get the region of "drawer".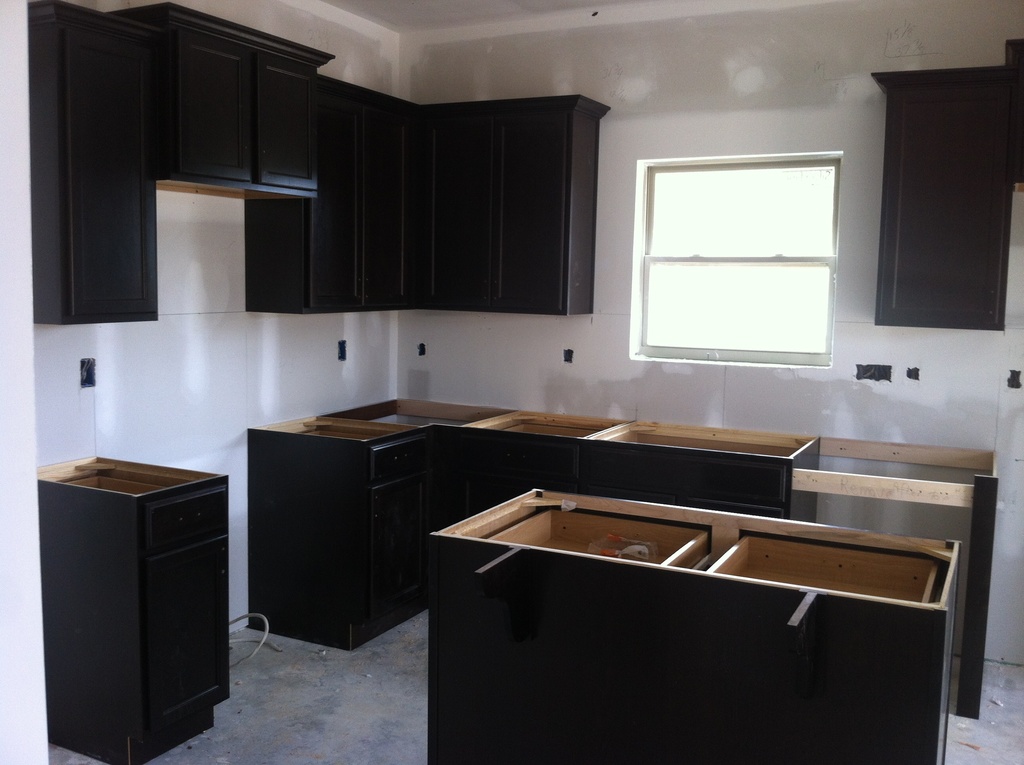
region(140, 488, 228, 561).
